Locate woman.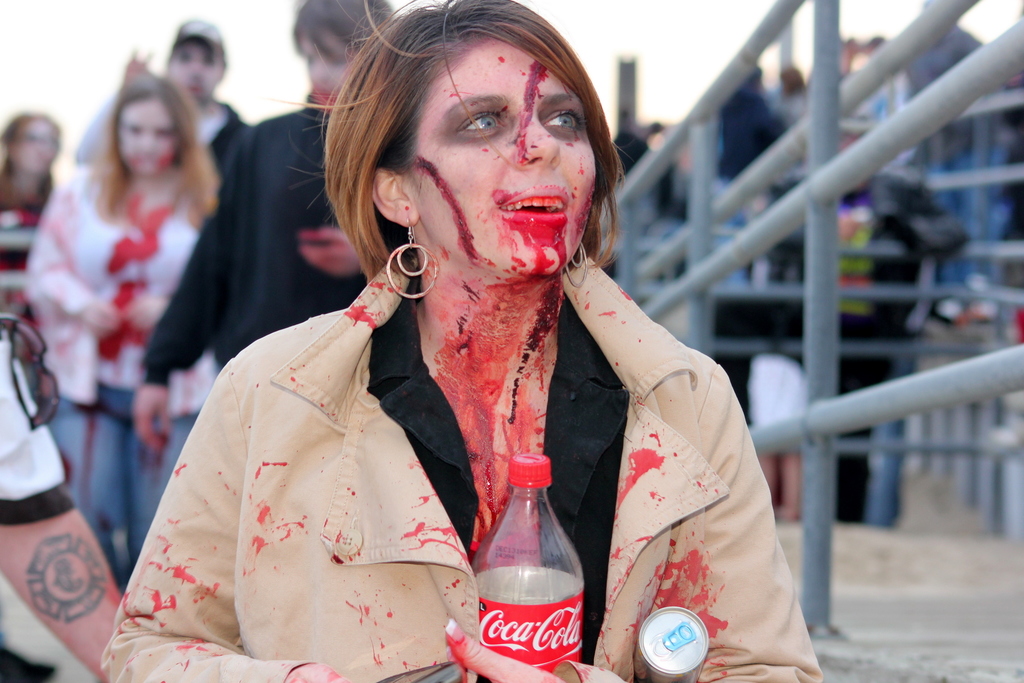
Bounding box: x1=6, y1=0, x2=234, y2=599.
